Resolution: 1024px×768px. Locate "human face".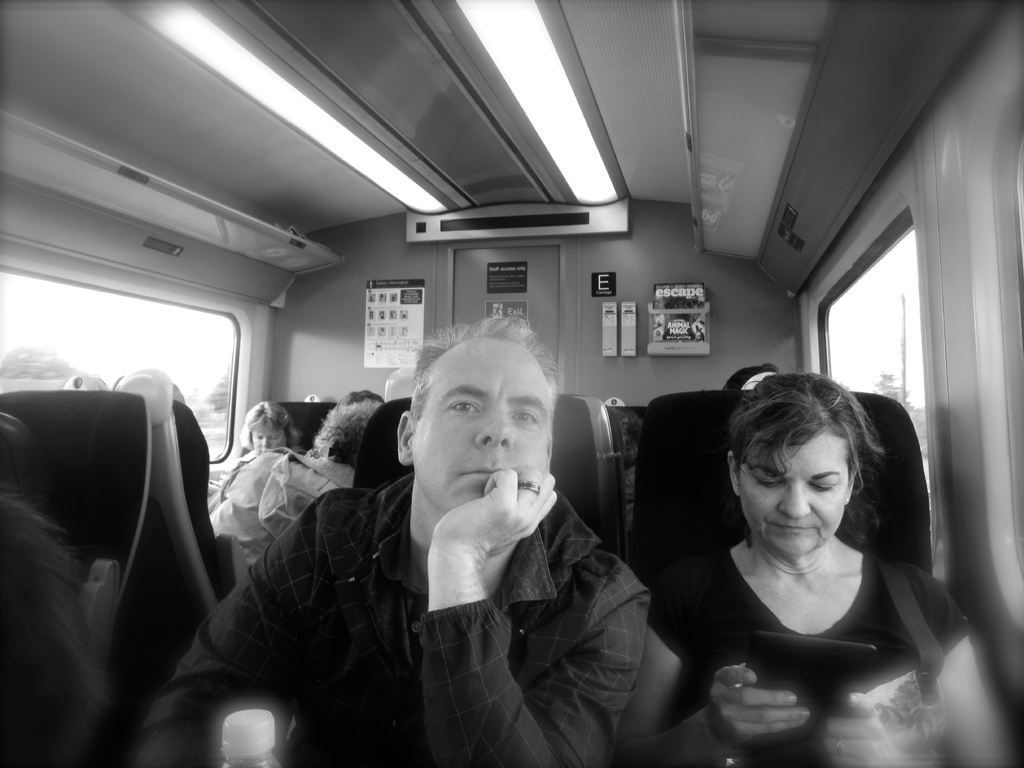
x1=248 y1=420 x2=291 y2=457.
